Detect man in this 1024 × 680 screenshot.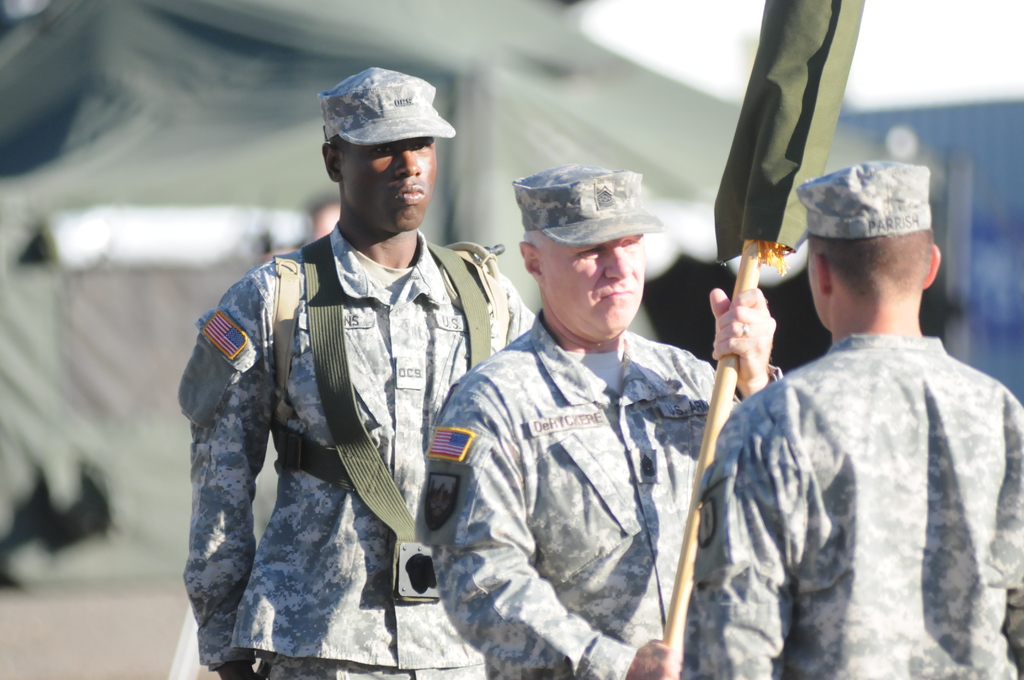
Detection: 677,156,1023,679.
